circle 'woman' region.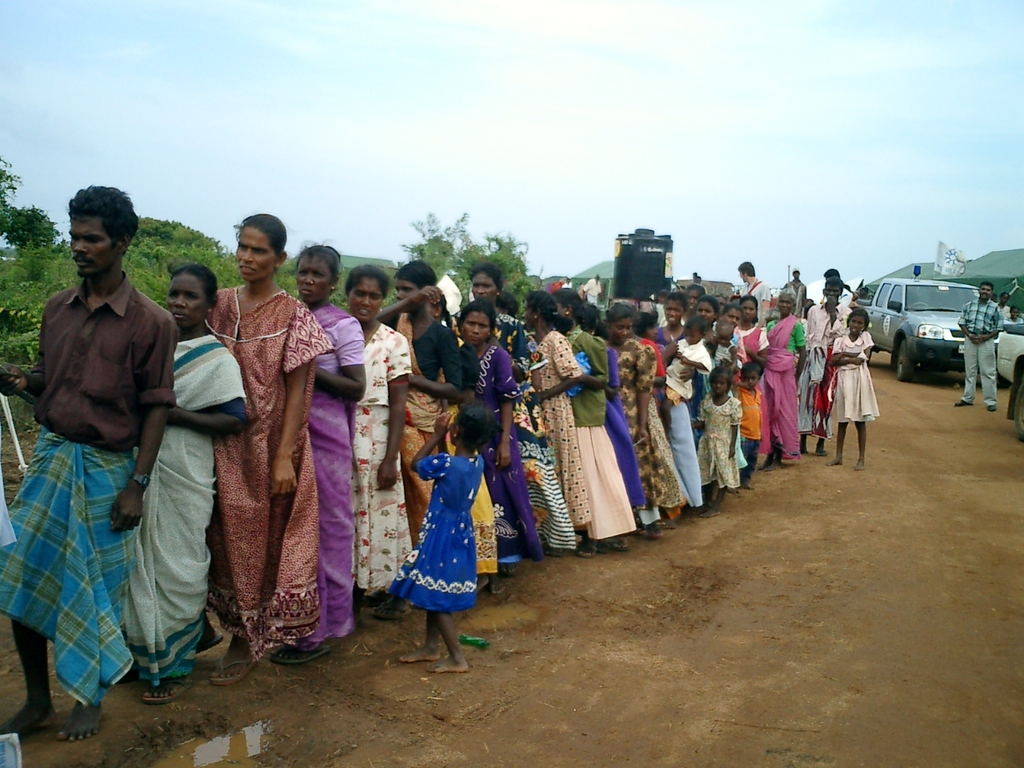
Region: (left=451, top=298, right=539, bottom=597).
